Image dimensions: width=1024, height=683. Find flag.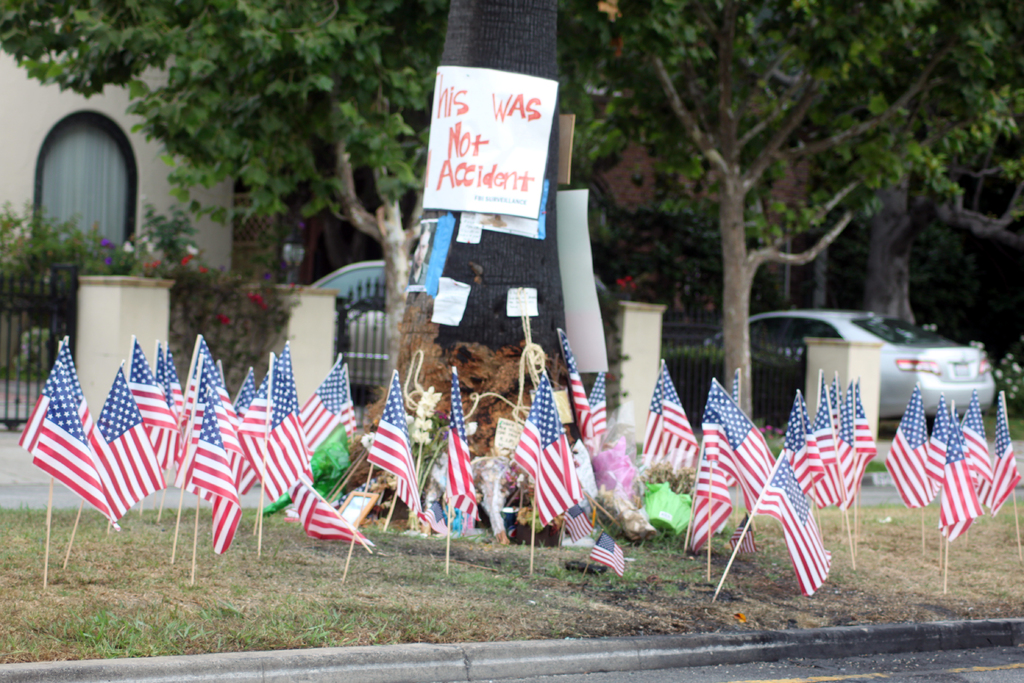
754 456 831 593.
